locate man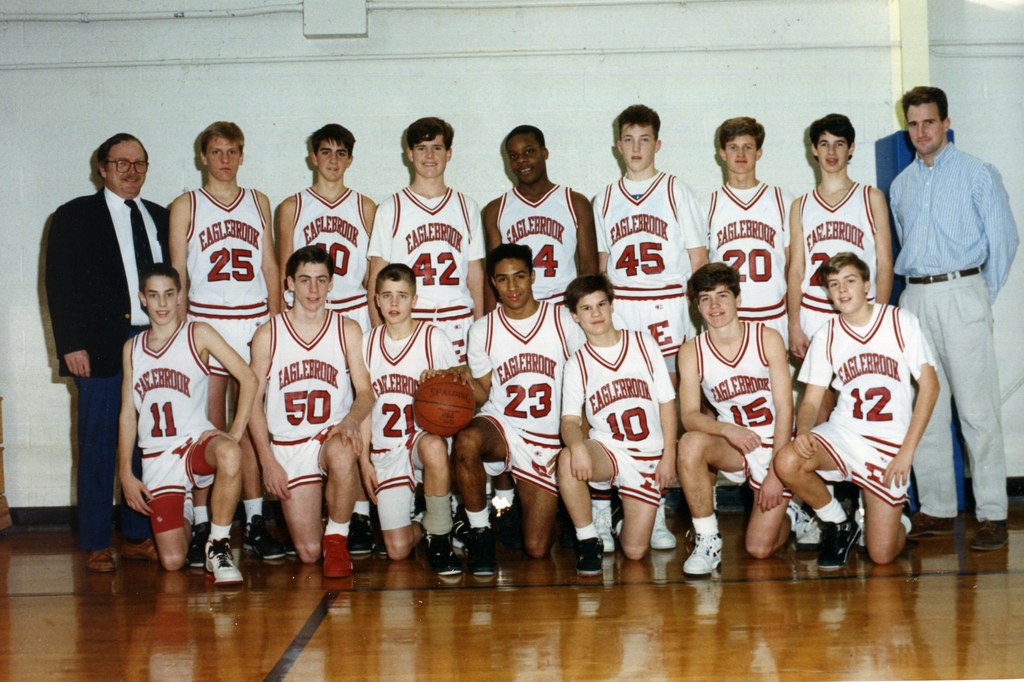
781:243:924:565
